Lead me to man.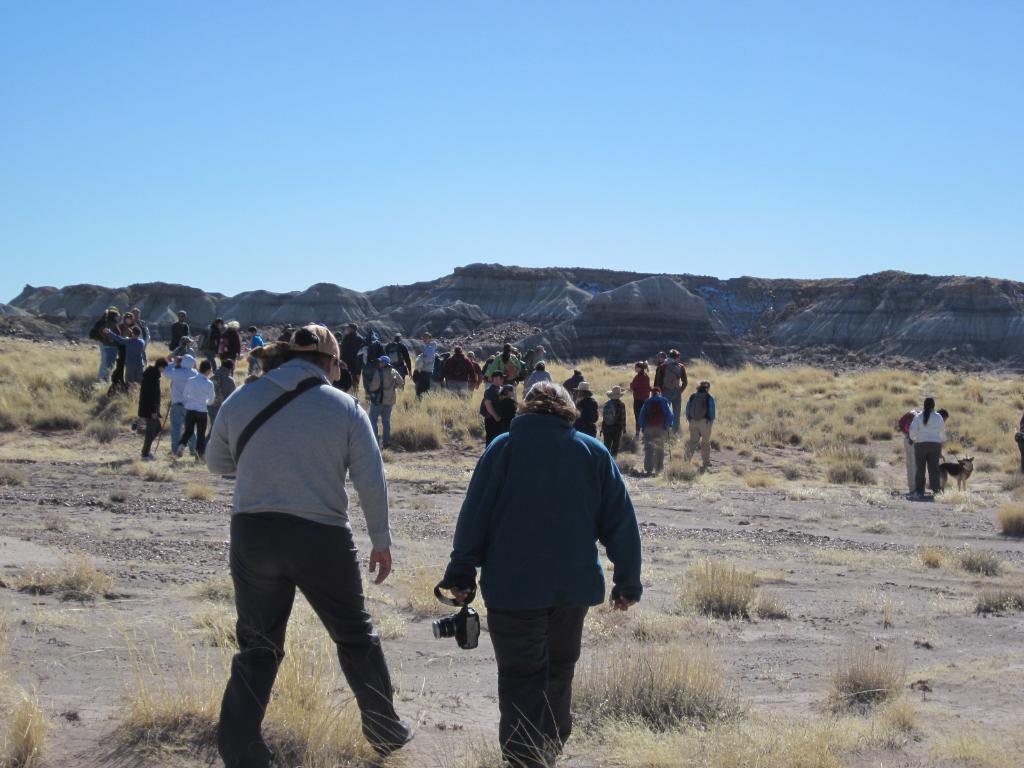
Lead to select_region(169, 310, 190, 357).
